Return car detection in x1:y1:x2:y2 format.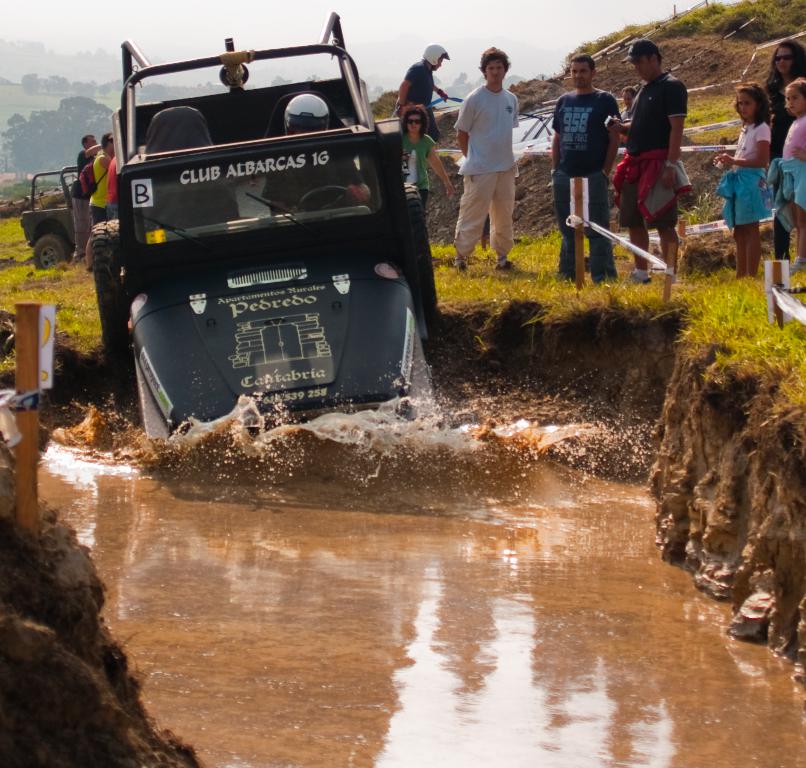
19:164:79:272.
